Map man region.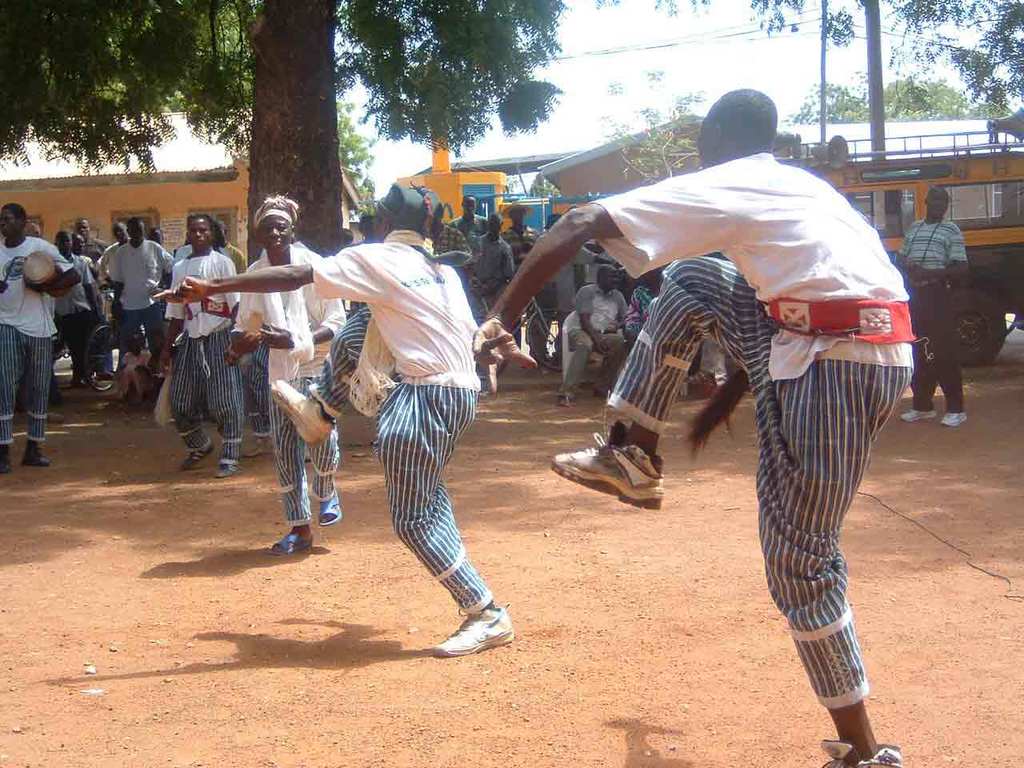
Mapped to [x1=158, y1=216, x2=253, y2=474].
